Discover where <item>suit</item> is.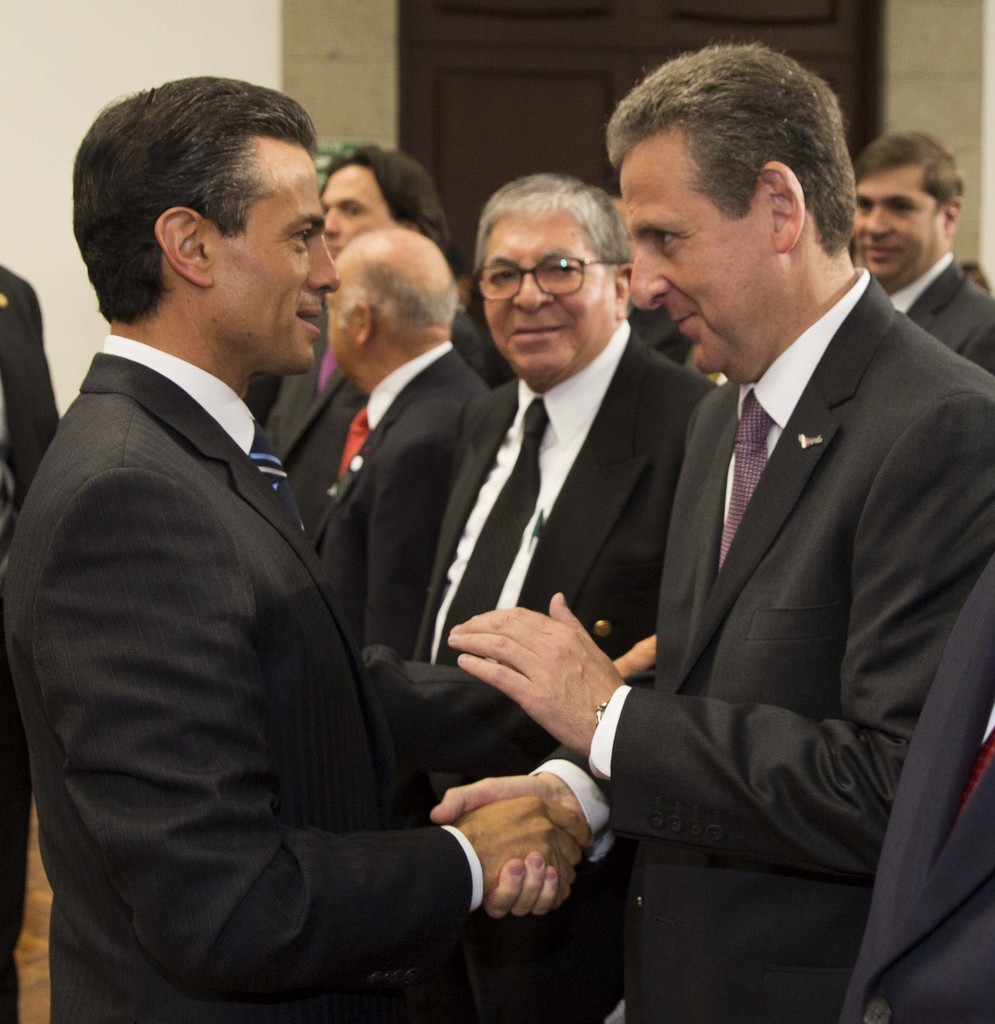
Discovered at [0, 264, 60, 1023].
